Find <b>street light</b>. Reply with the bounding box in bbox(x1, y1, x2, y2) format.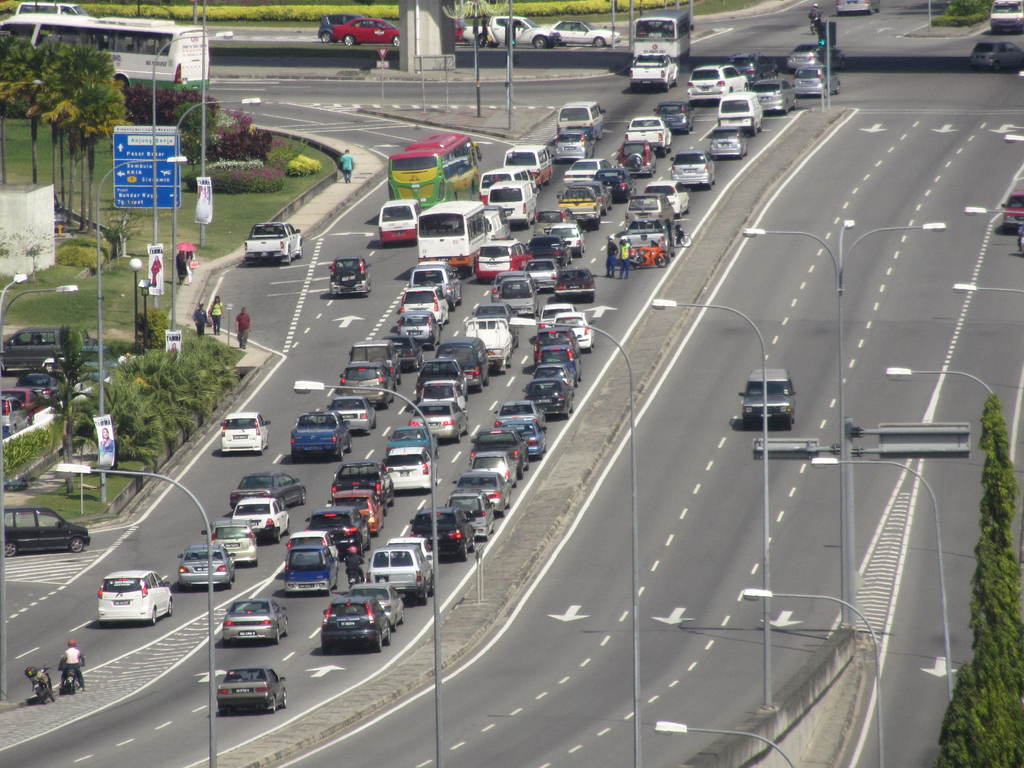
bbox(147, 26, 236, 310).
